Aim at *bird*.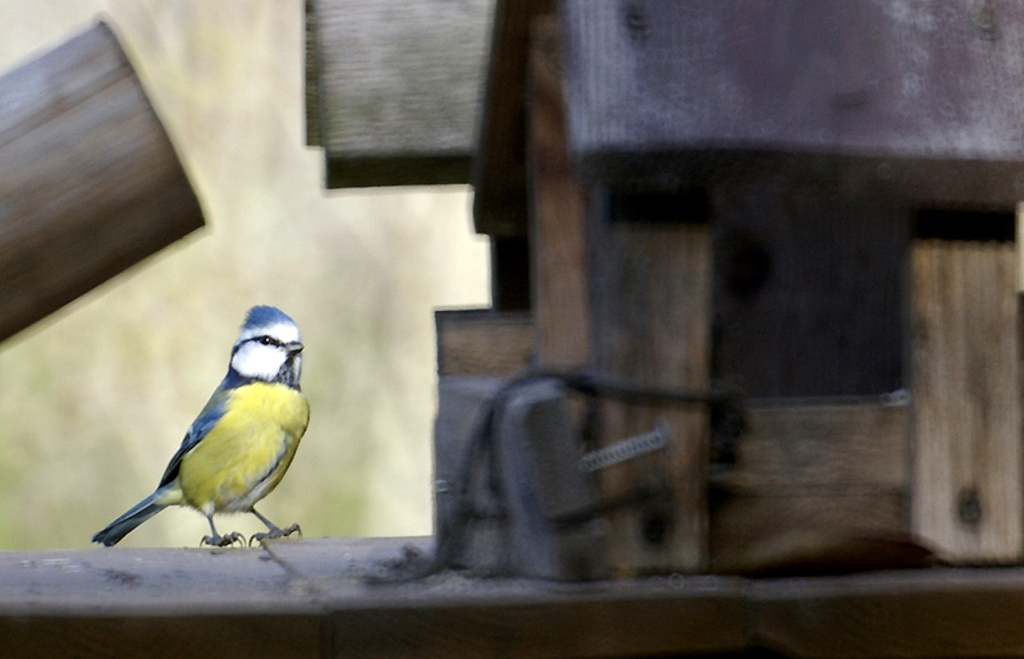
Aimed at box(84, 308, 306, 560).
